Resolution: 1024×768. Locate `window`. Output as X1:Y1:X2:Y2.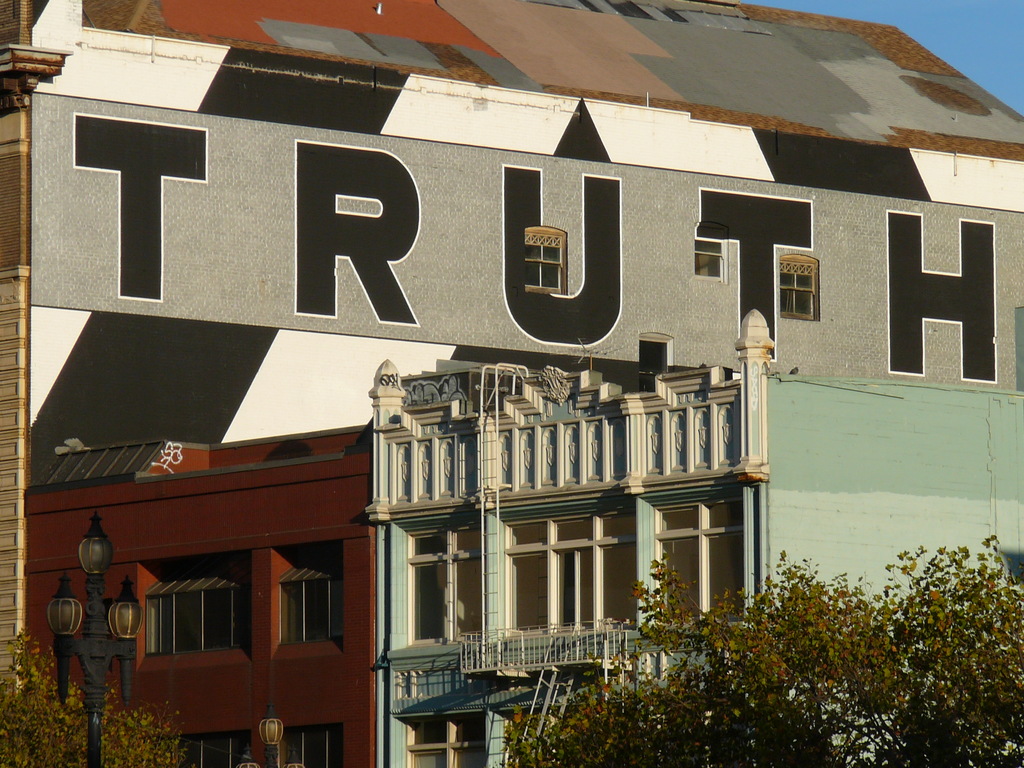
522:228:571:291.
